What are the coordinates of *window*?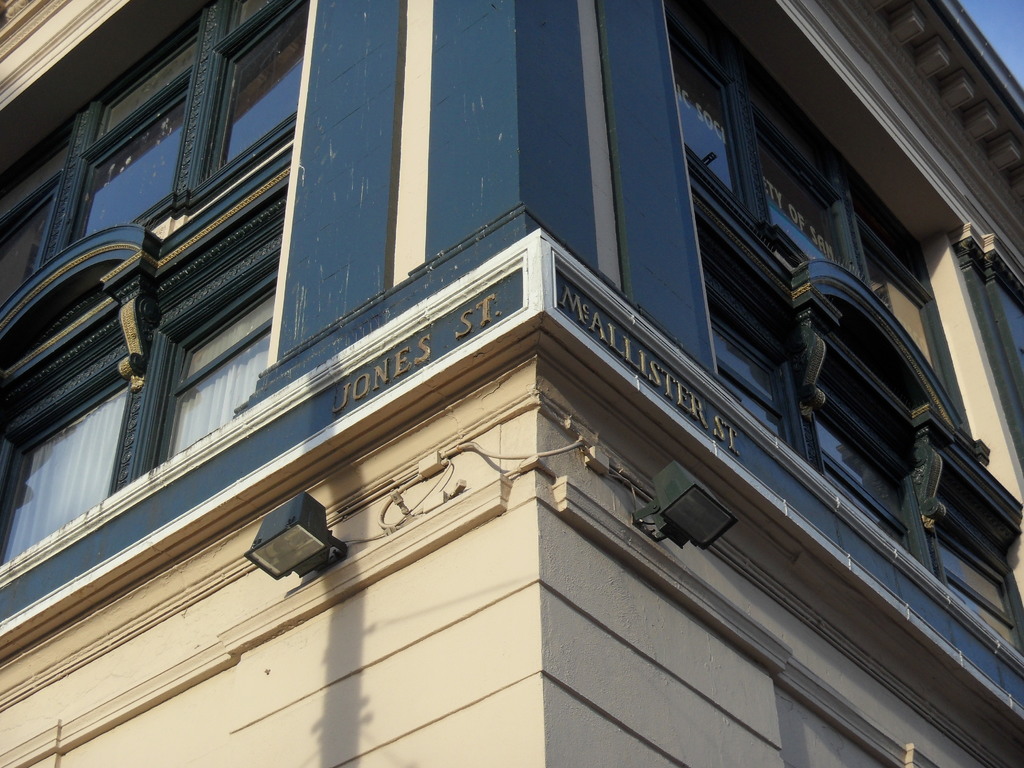
x1=0, y1=129, x2=70, y2=311.
